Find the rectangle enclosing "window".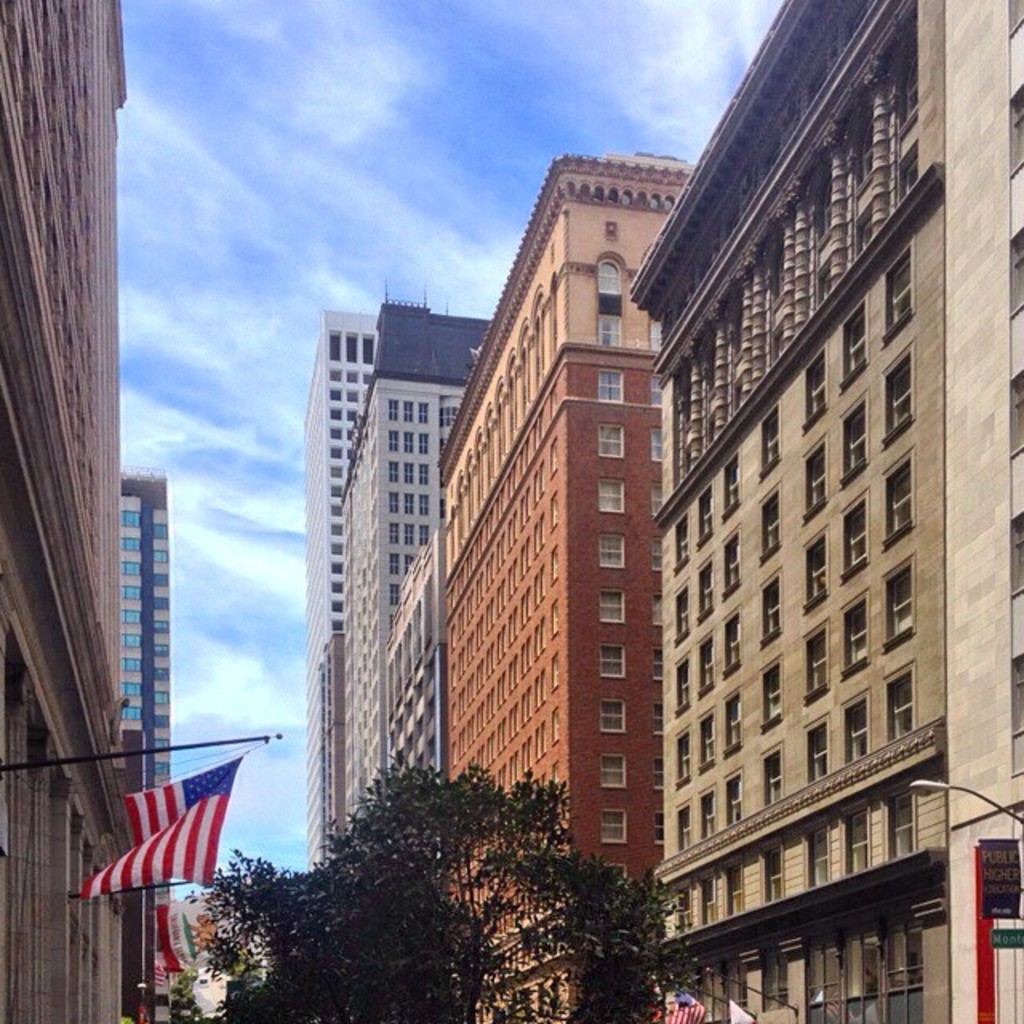
rect(595, 310, 626, 346).
